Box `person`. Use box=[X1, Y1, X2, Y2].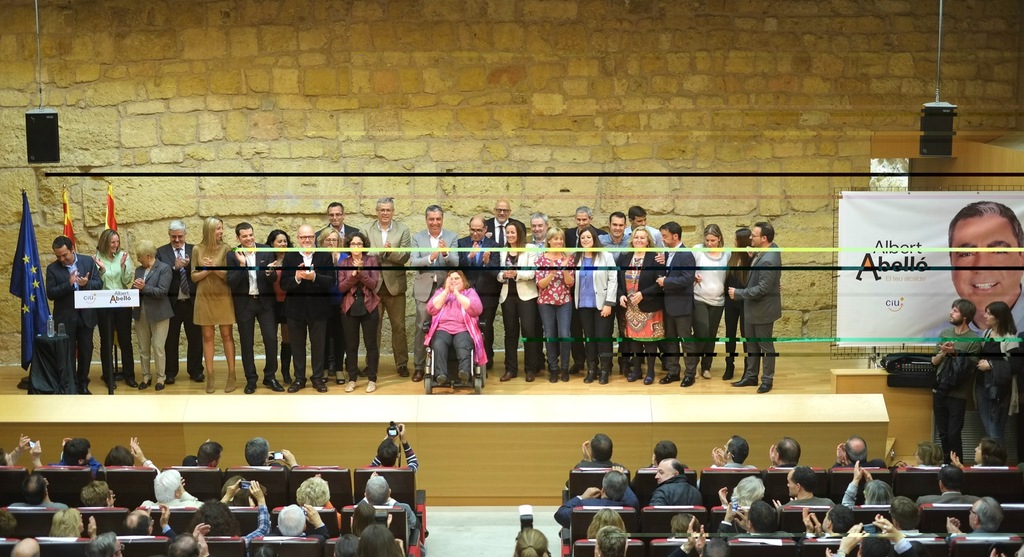
box=[464, 211, 498, 362].
